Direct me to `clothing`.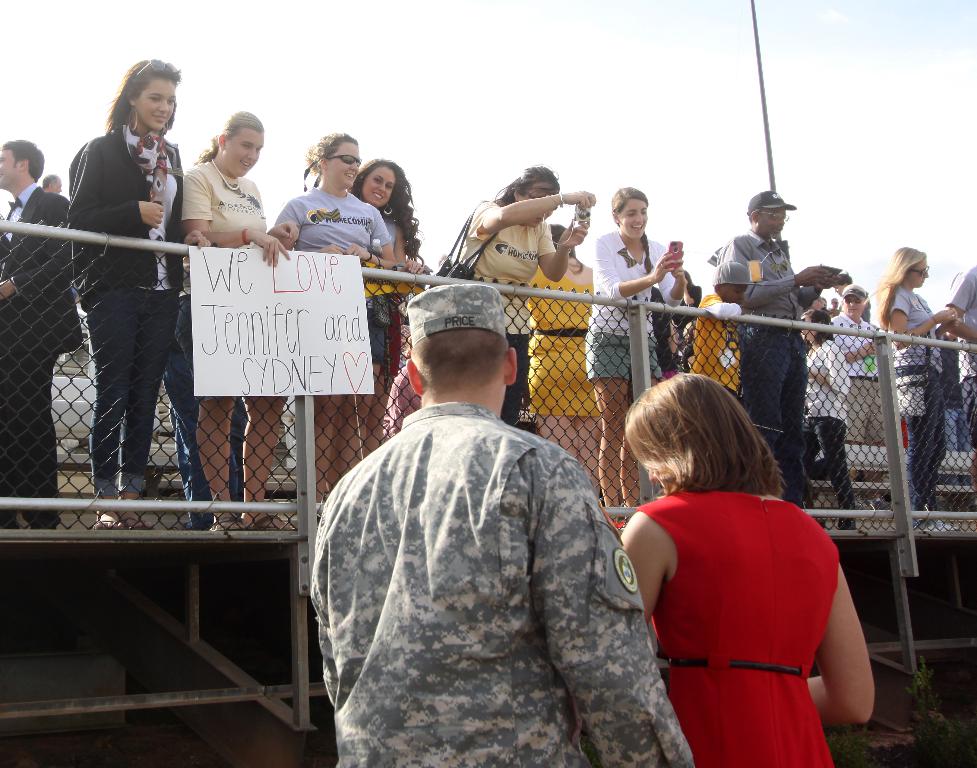
Direction: [378,208,396,369].
